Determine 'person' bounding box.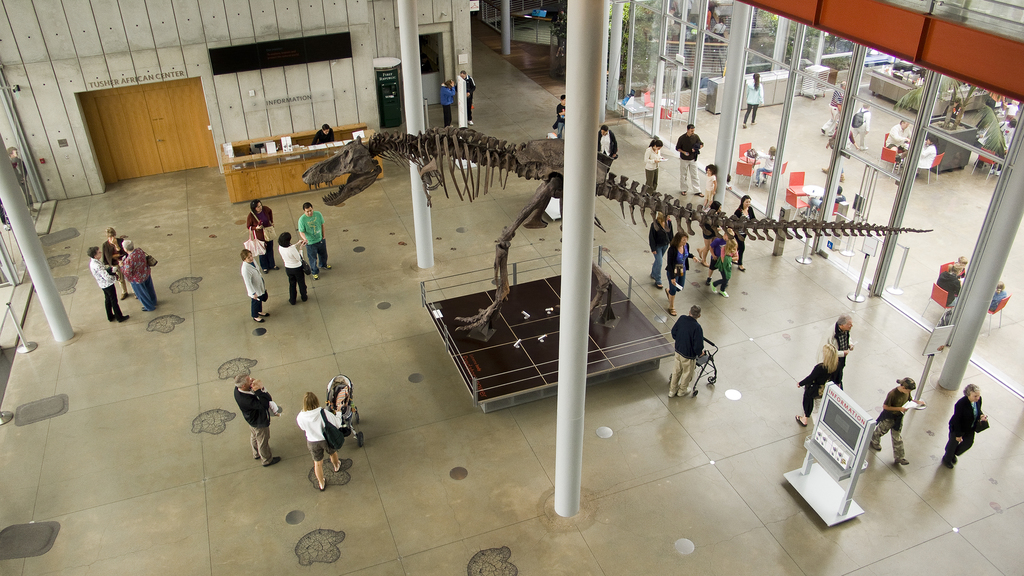
Determined: box(950, 253, 968, 279).
